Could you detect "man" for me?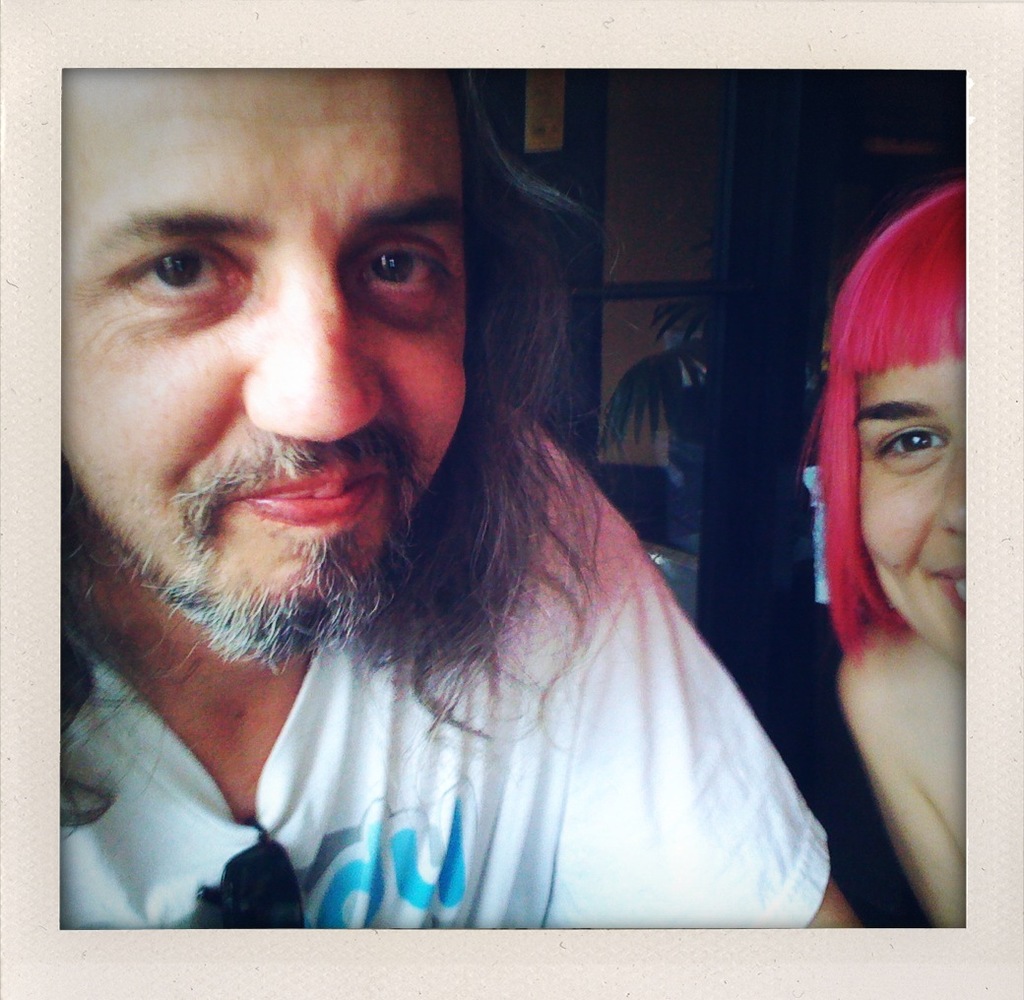
Detection result: x1=52 y1=76 x2=828 y2=929.
